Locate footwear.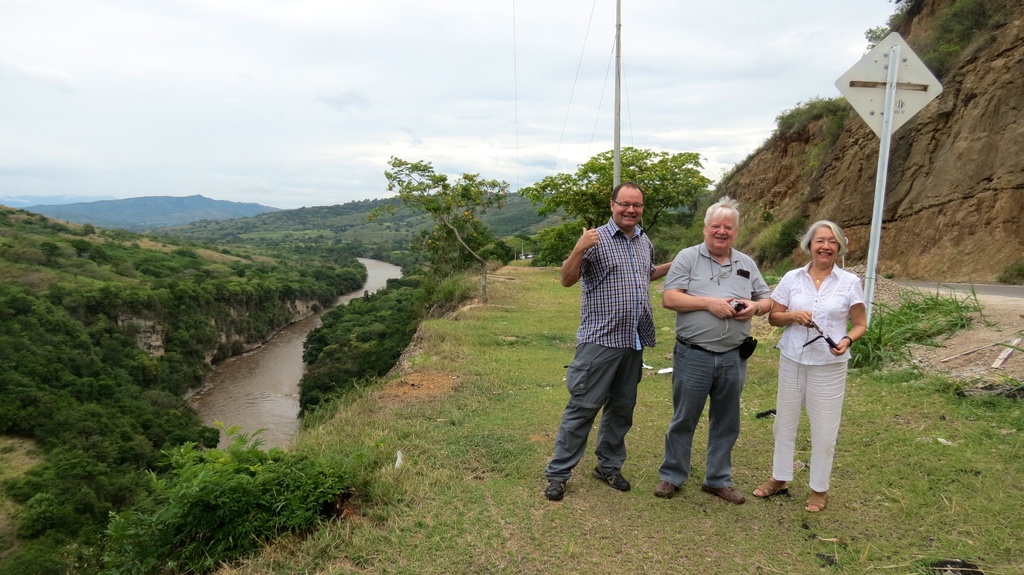
Bounding box: bbox=[546, 469, 566, 502].
